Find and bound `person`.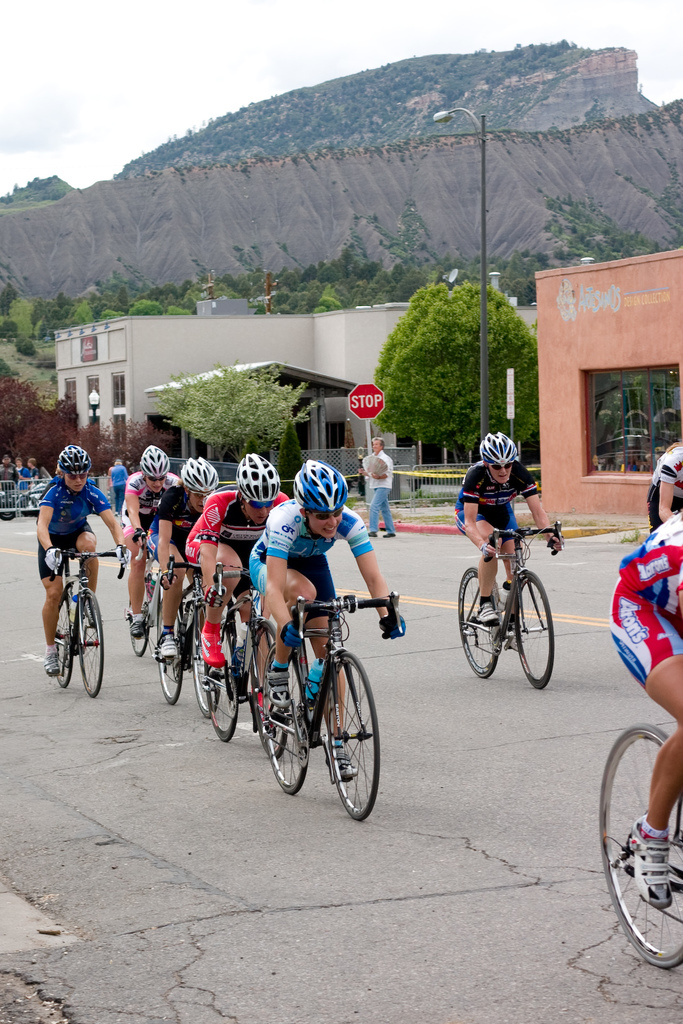
Bound: 596/508/682/909.
